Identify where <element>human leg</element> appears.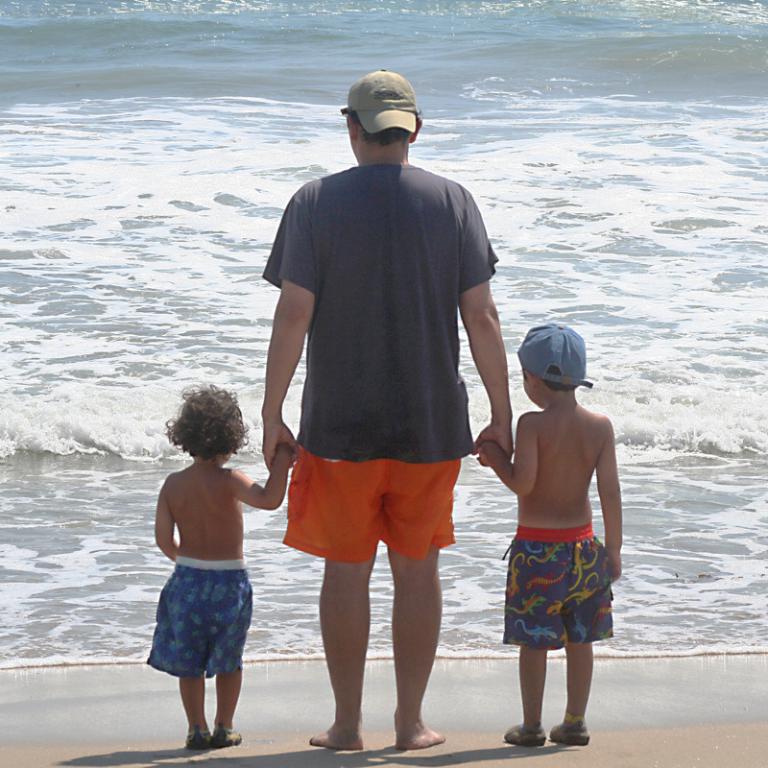
Appears at box=[208, 558, 251, 748].
